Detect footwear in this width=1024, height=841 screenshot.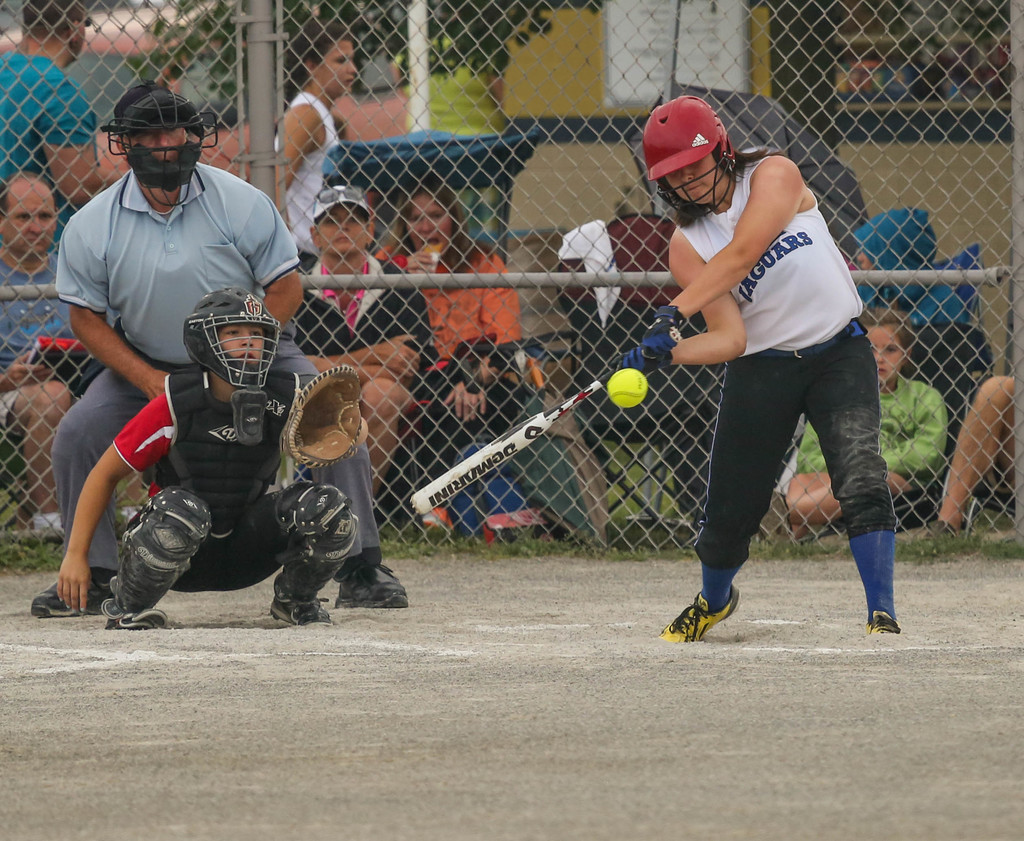
Detection: 35/565/116/611.
